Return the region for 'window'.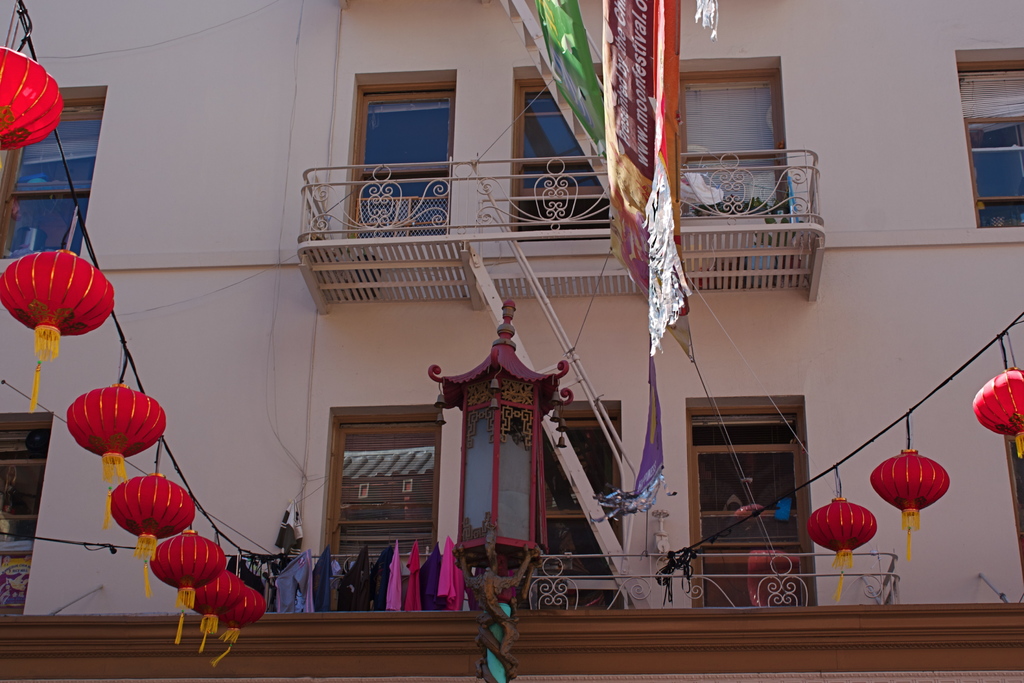
Rect(950, 38, 1023, 228).
